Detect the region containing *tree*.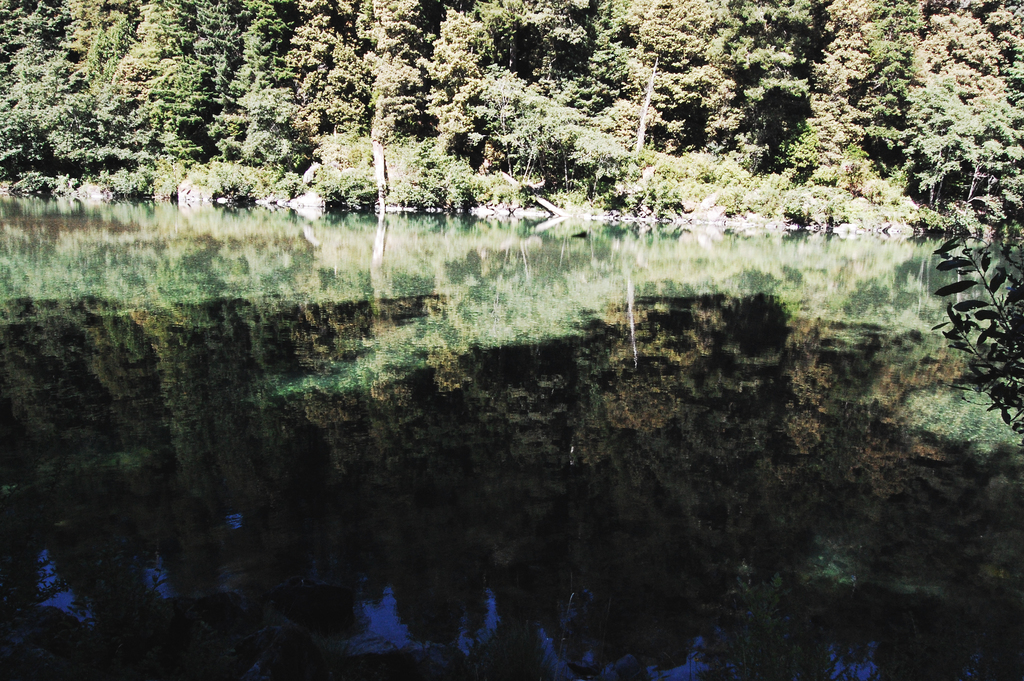
region(820, 33, 935, 175).
